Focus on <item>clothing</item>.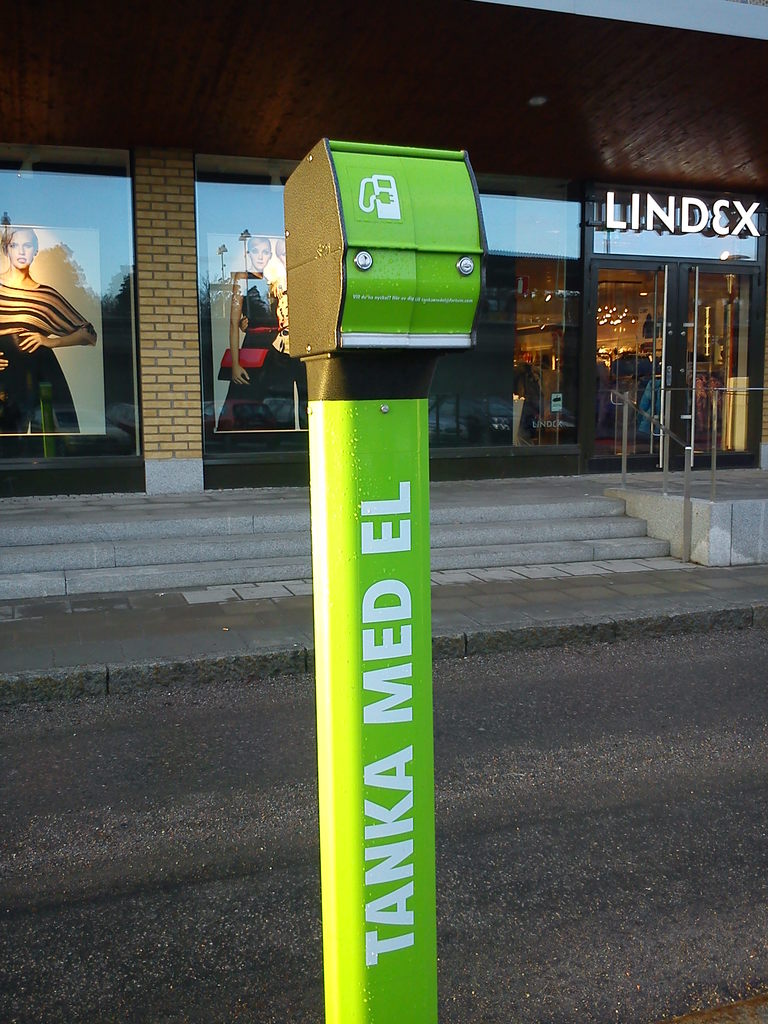
Focused at 0:276:96:429.
